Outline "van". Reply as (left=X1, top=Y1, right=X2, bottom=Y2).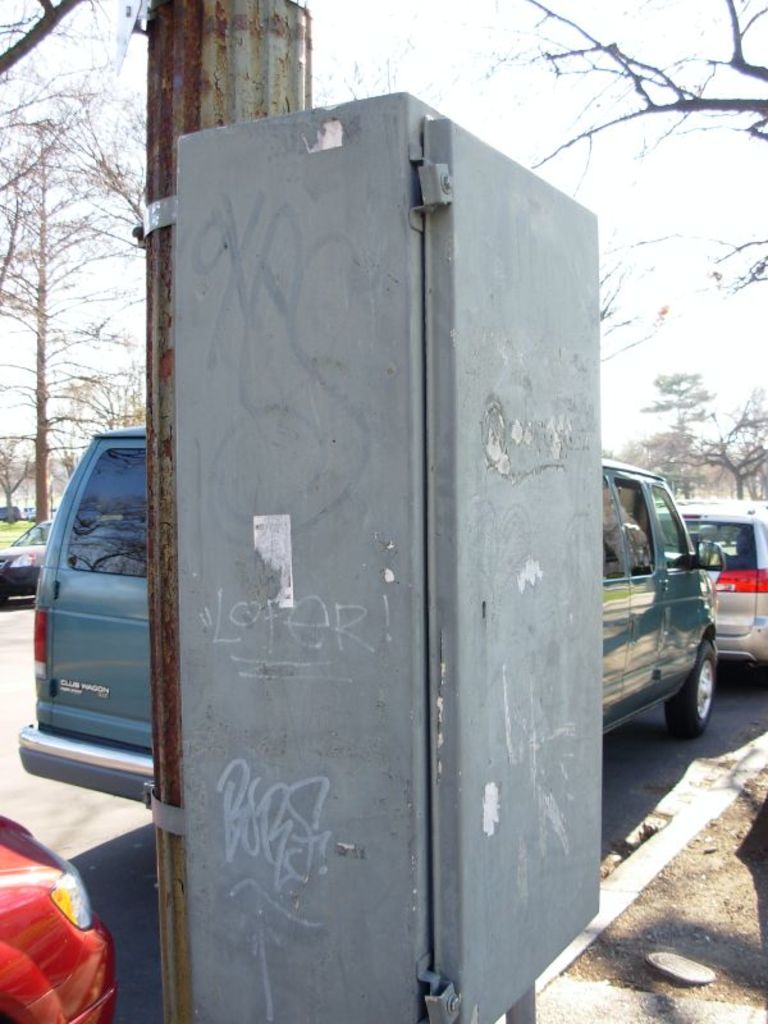
(left=14, top=421, right=727, bottom=805).
